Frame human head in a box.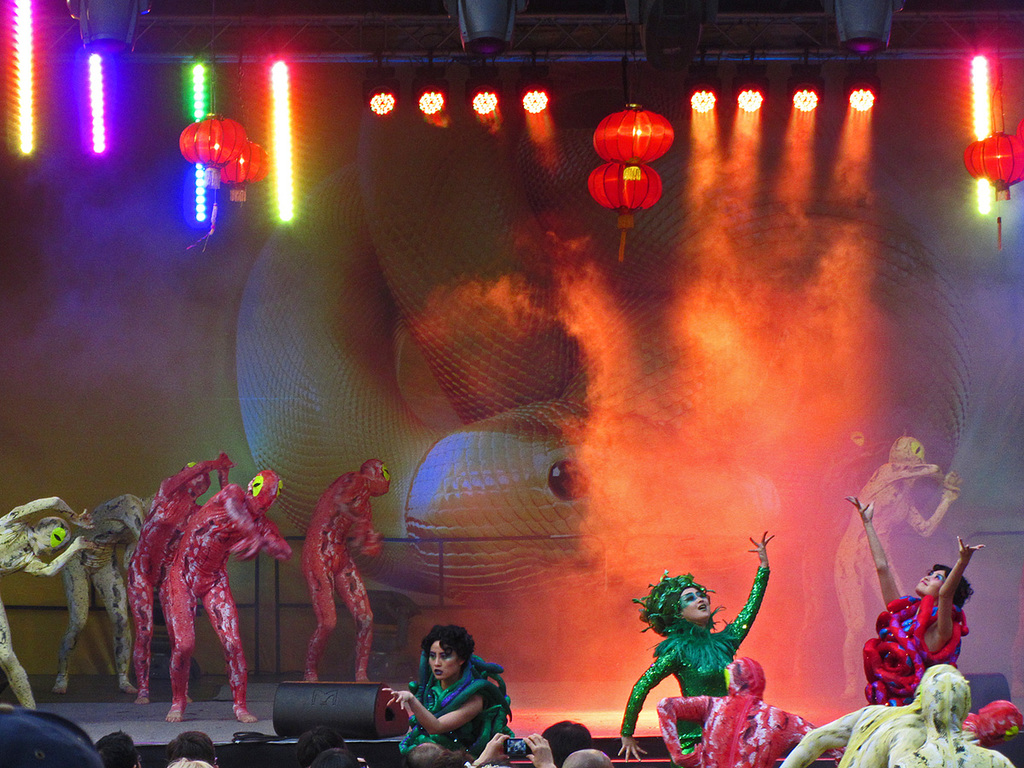
{"left": 404, "top": 742, "right": 446, "bottom": 767}.
